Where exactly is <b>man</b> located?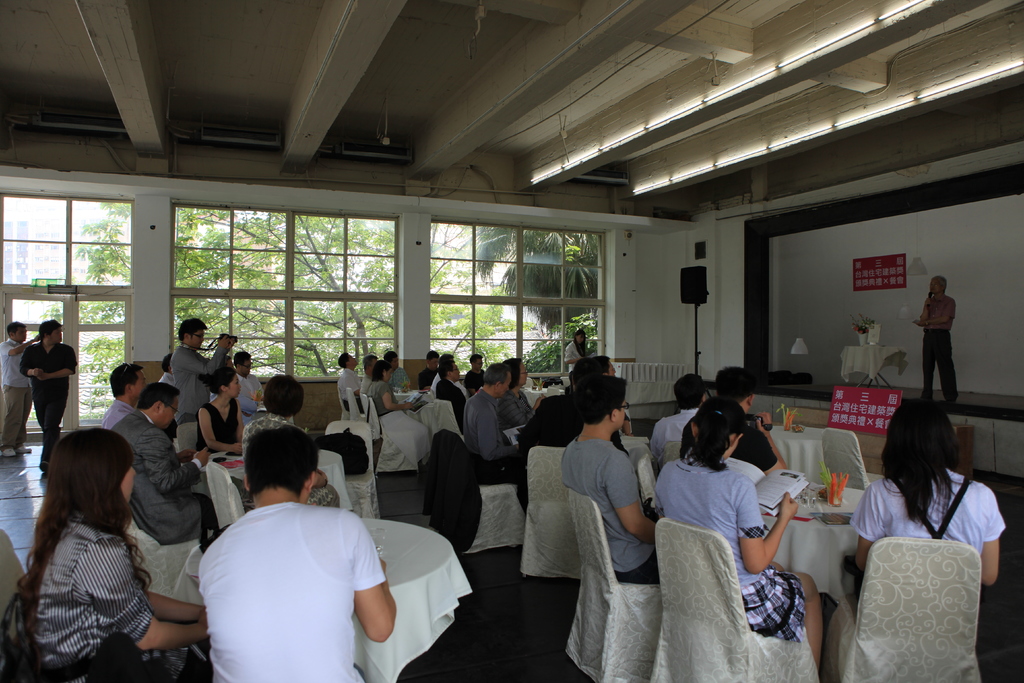
Its bounding box is <region>169, 314, 240, 458</region>.
